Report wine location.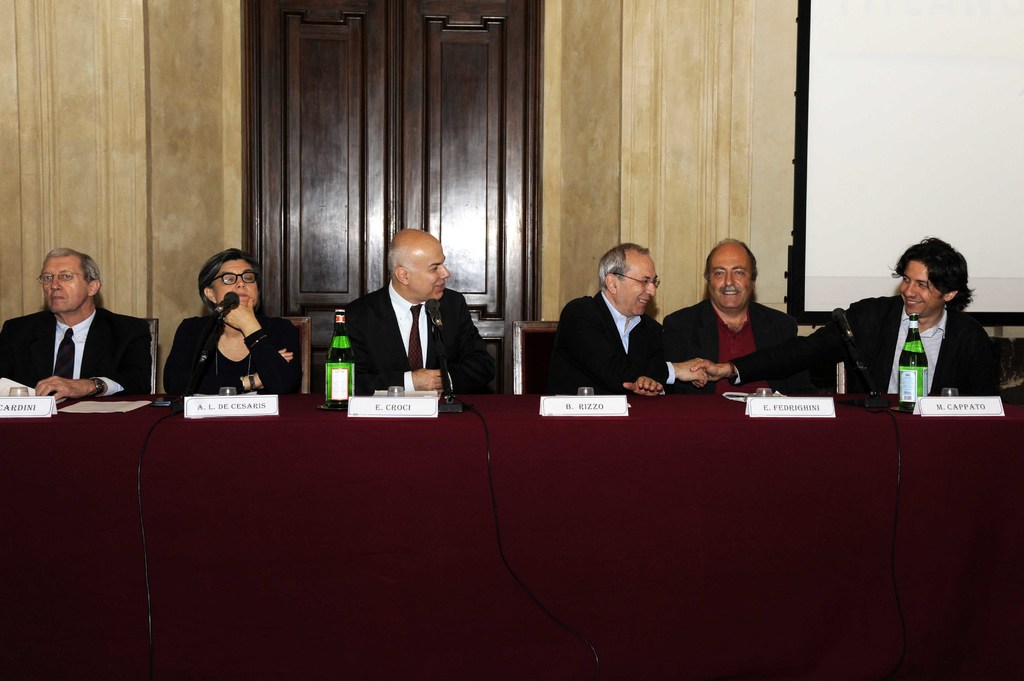
Report: <box>314,312,358,422</box>.
